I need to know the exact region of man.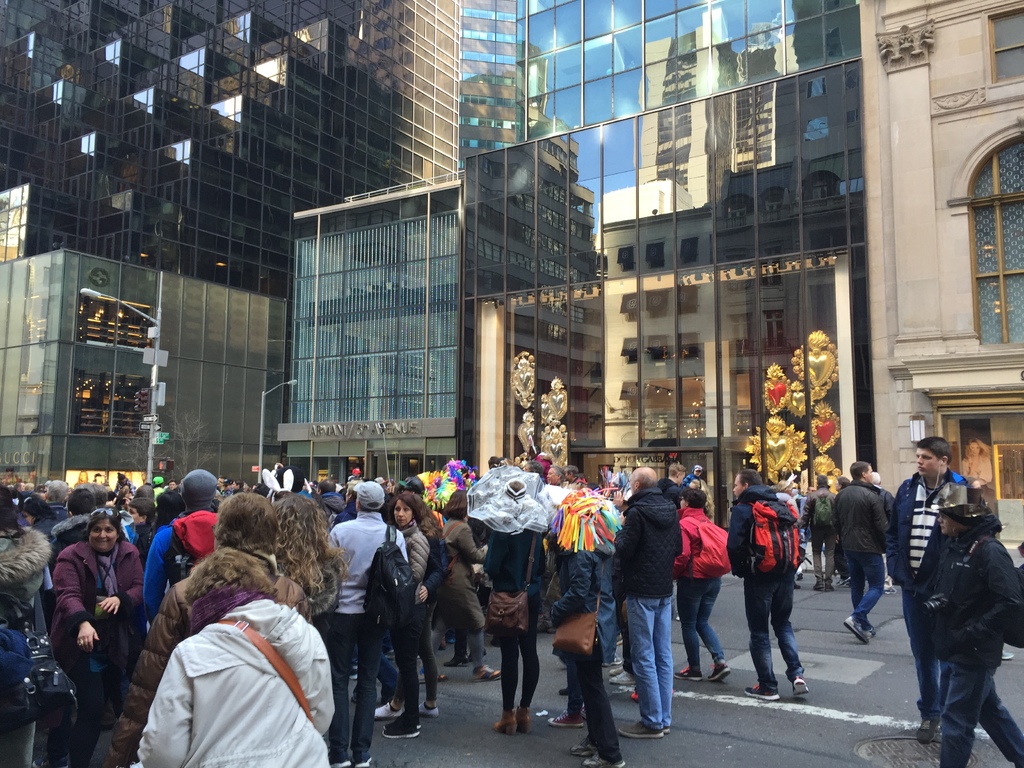
Region: BBox(143, 471, 219, 632).
